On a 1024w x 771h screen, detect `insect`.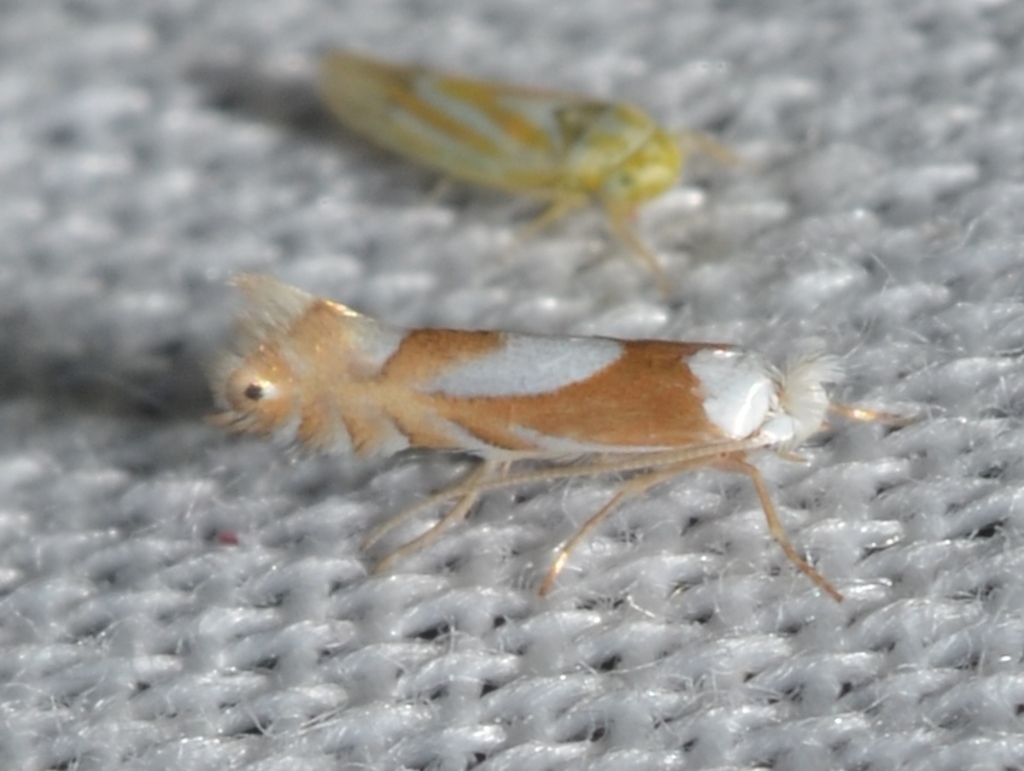
pyautogui.locateOnScreen(203, 276, 894, 603).
